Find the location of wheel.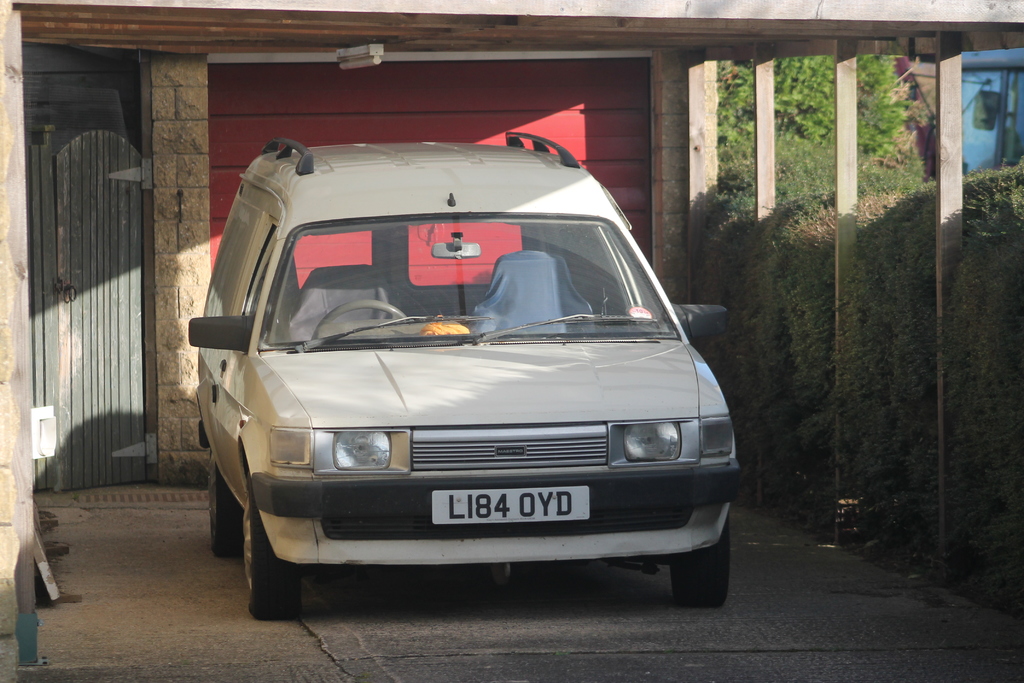
Location: 241, 501, 301, 621.
